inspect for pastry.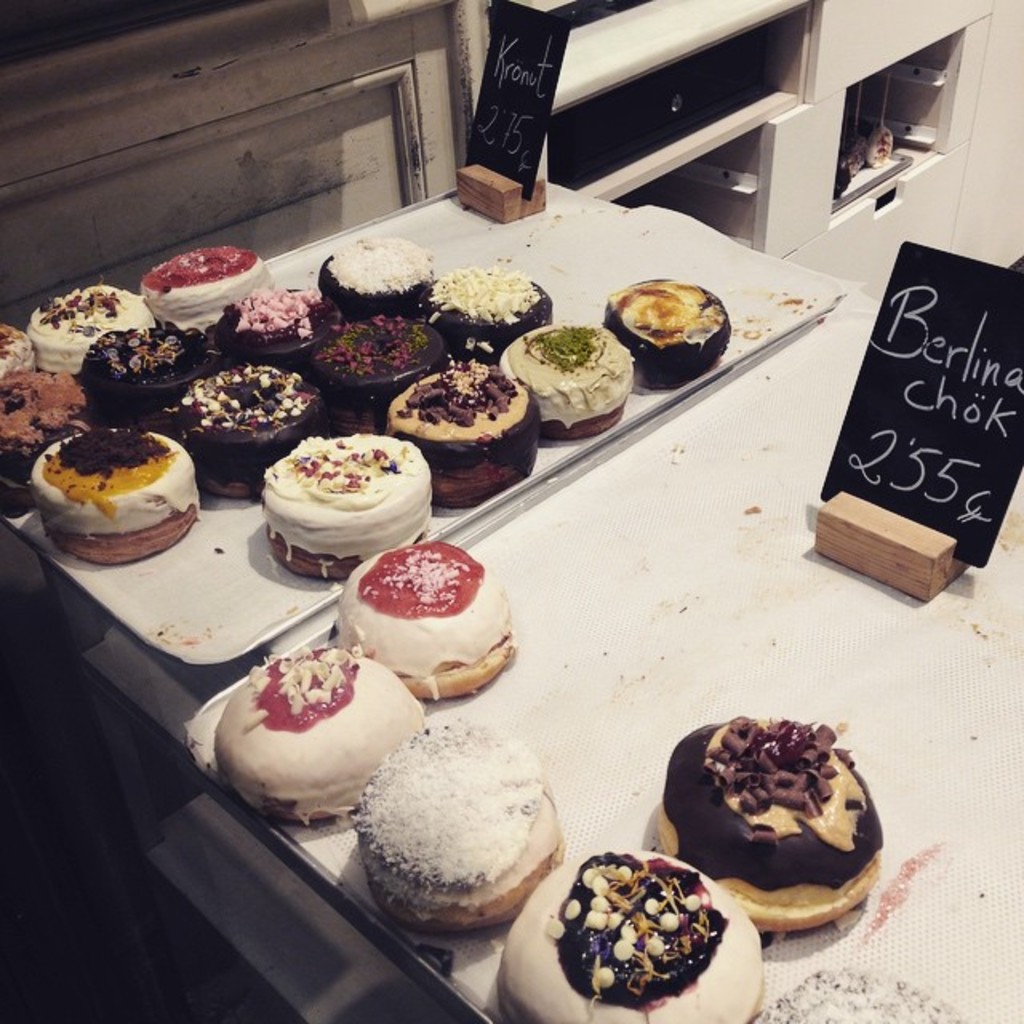
Inspection: 656, 725, 886, 933.
